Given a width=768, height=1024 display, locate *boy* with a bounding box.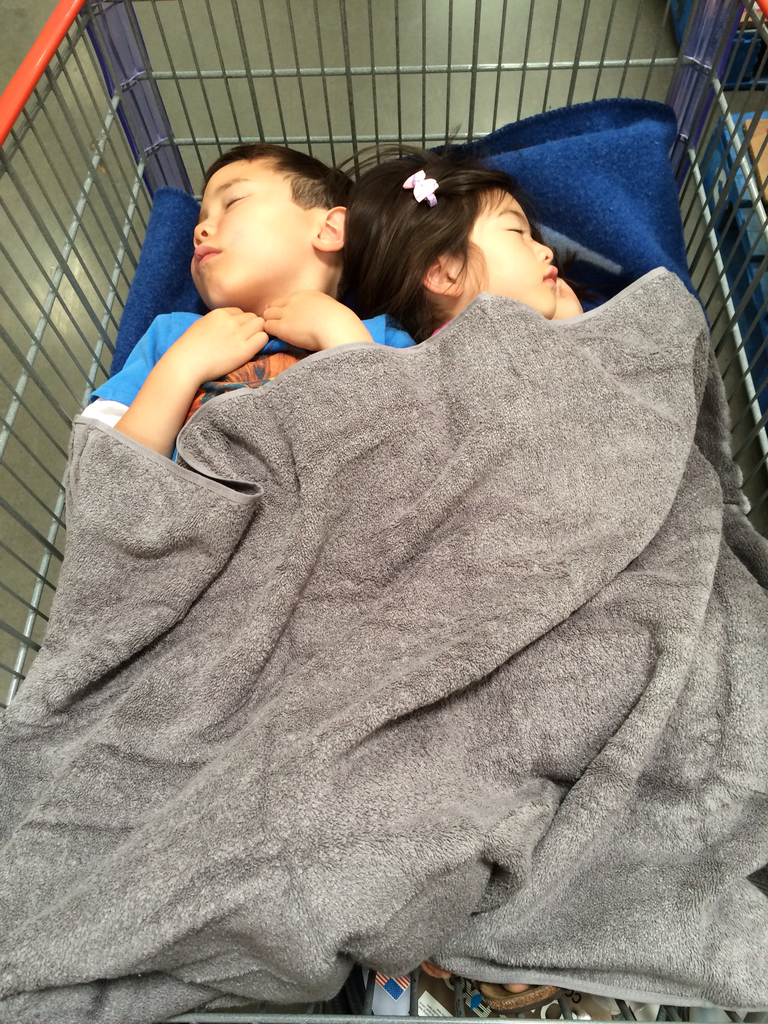
Located: <box>95,118,425,449</box>.
